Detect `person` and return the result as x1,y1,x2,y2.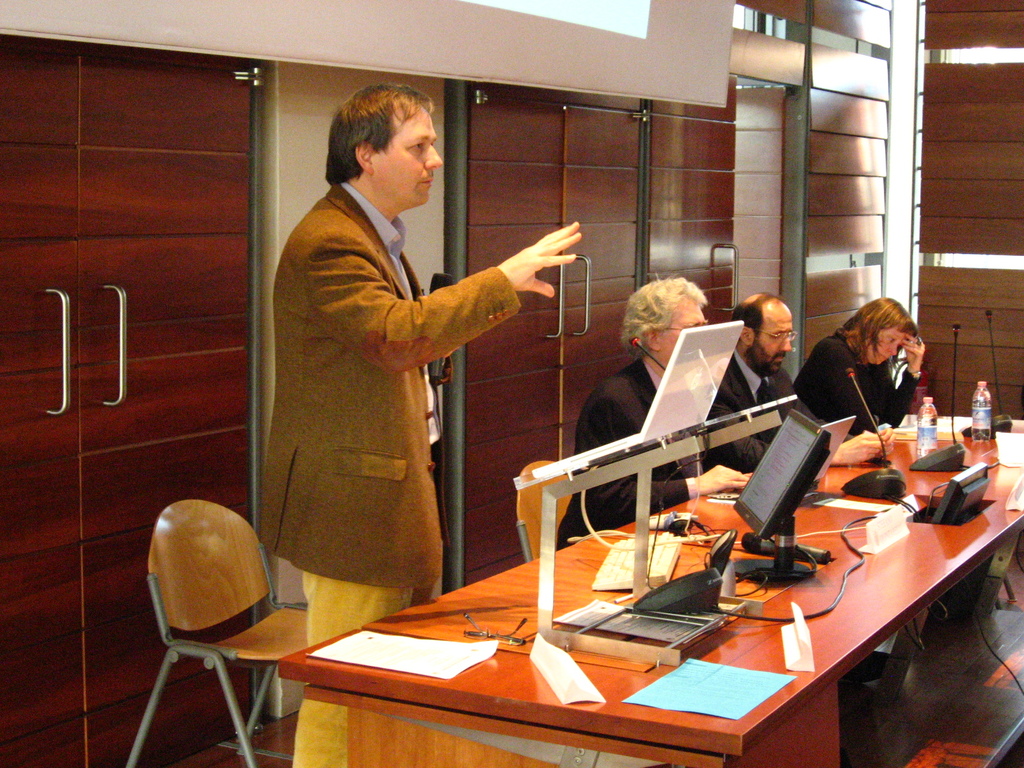
799,299,924,438.
